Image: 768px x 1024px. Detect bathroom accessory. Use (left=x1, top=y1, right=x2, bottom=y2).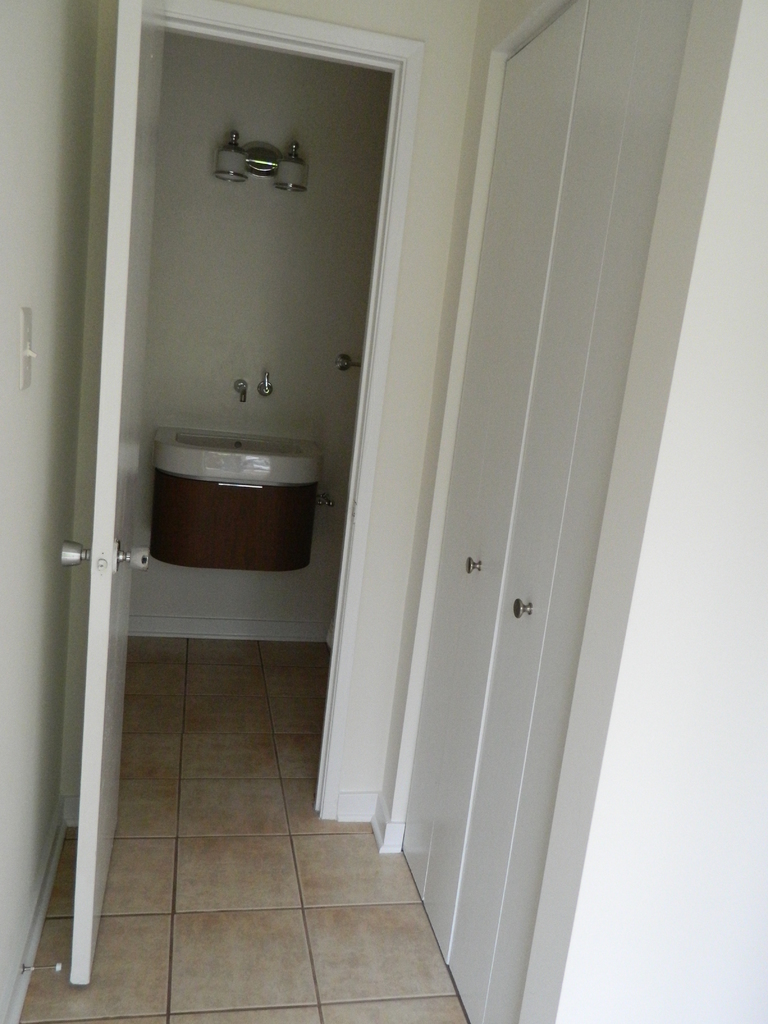
(left=212, top=120, right=312, bottom=202).
